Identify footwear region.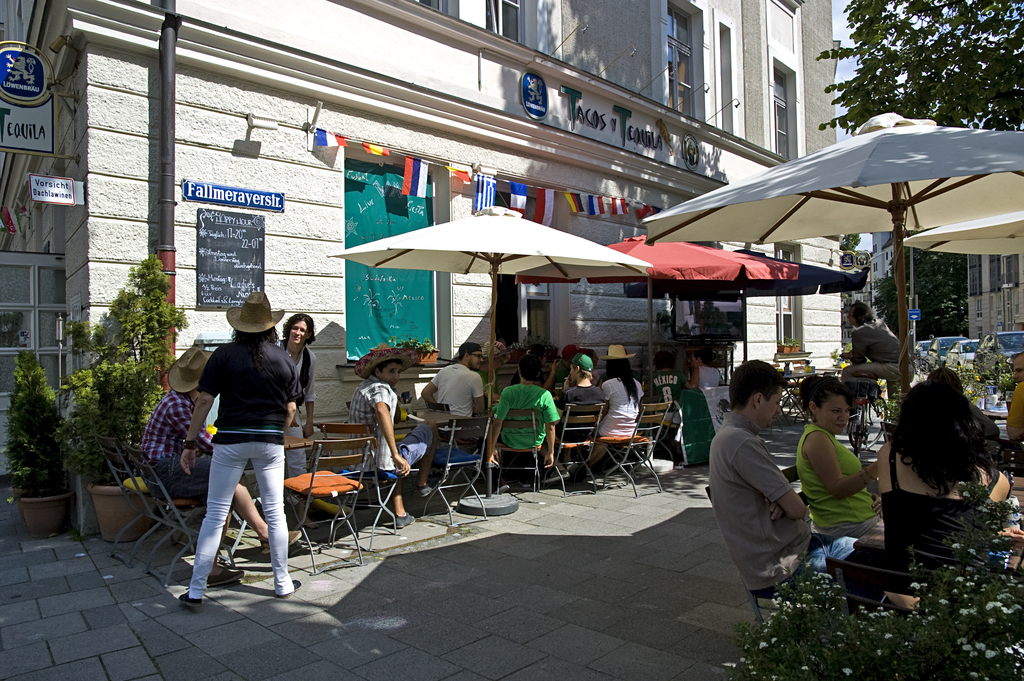
Region: detection(268, 529, 301, 554).
